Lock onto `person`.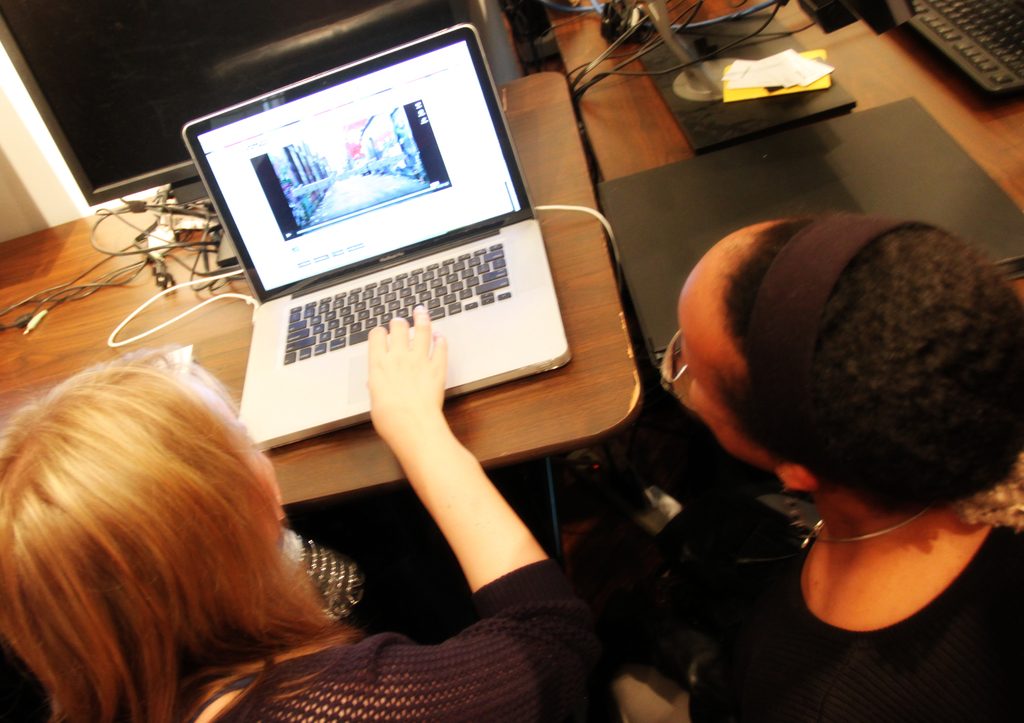
Locked: bbox=[655, 186, 1023, 692].
